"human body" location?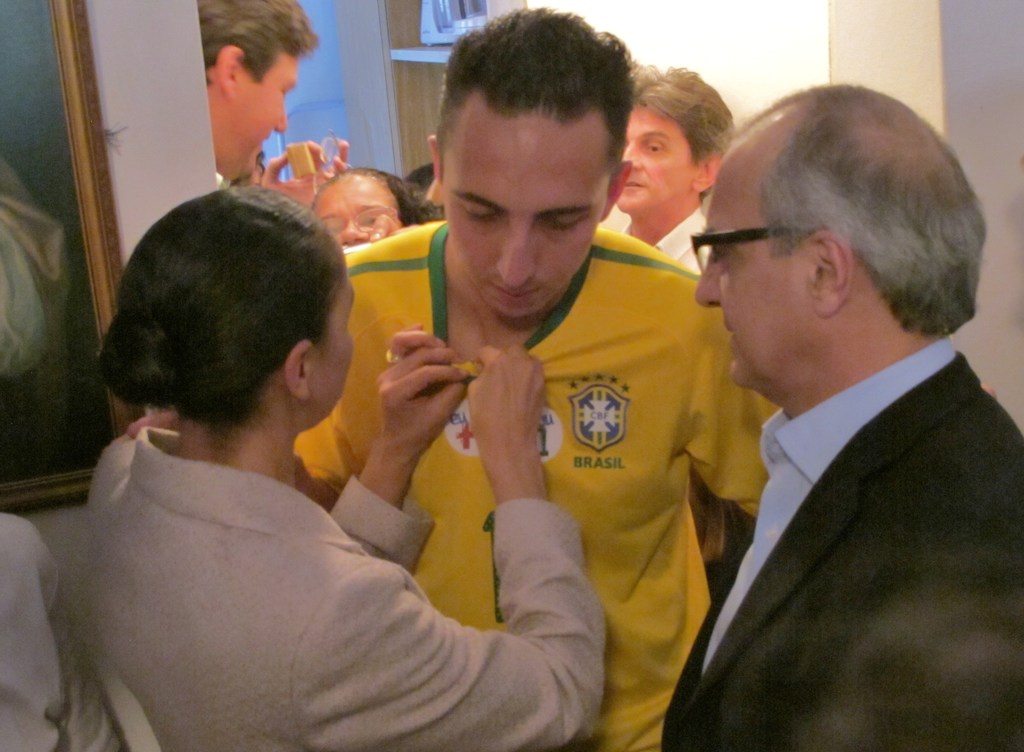
bbox=(661, 79, 1023, 748)
